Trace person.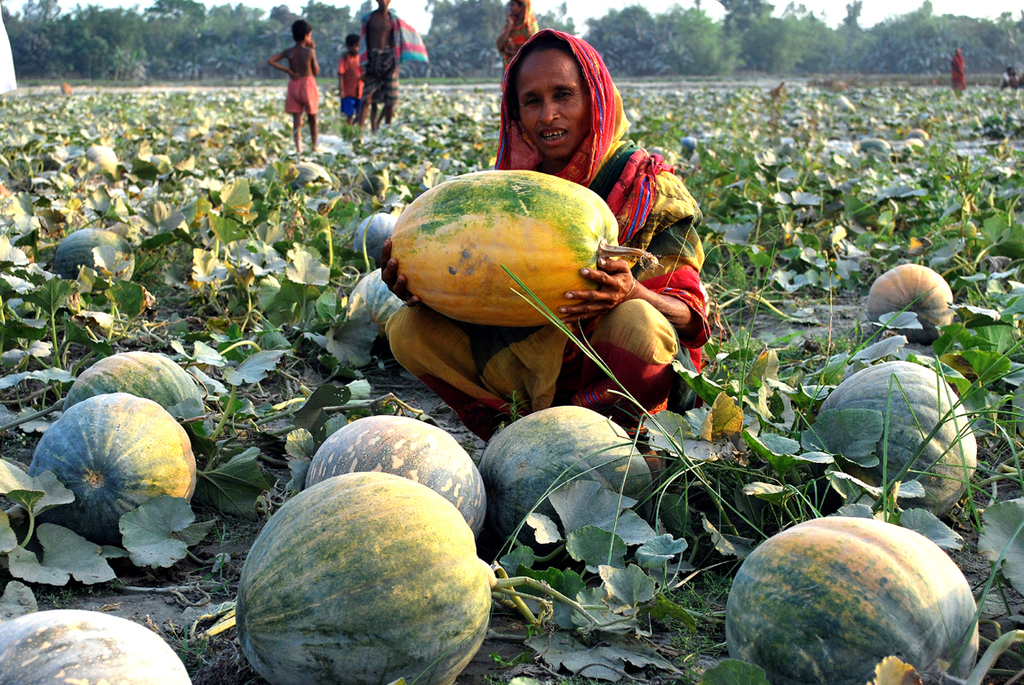
Traced to left=337, top=30, right=367, bottom=125.
